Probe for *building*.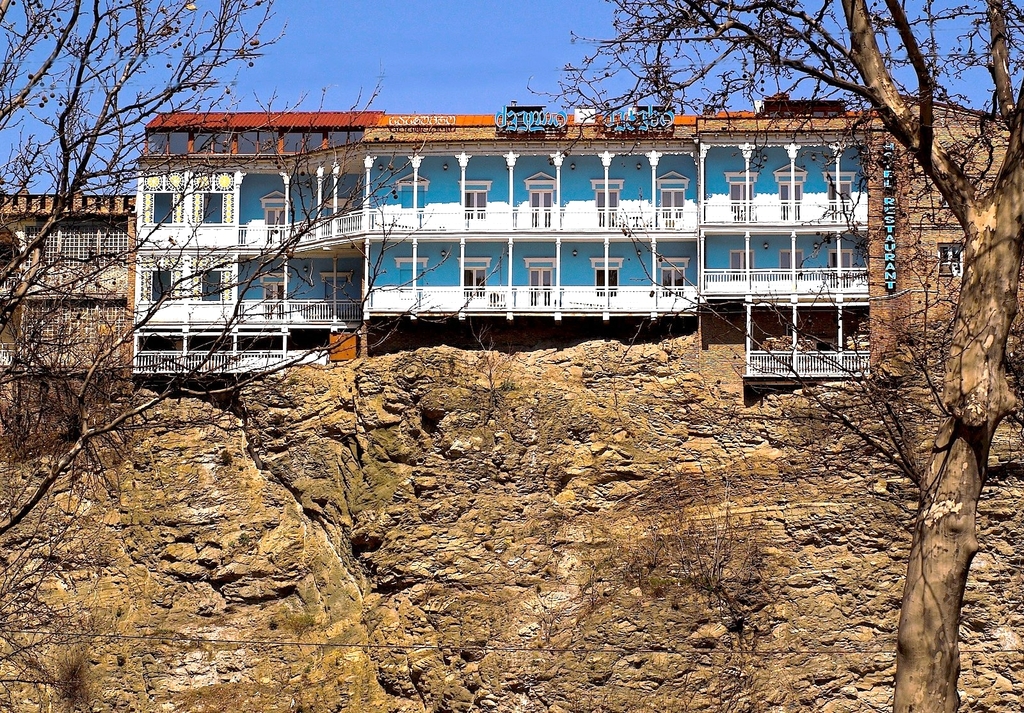
Probe result: <bbox>125, 113, 870, 390</bbox>.
